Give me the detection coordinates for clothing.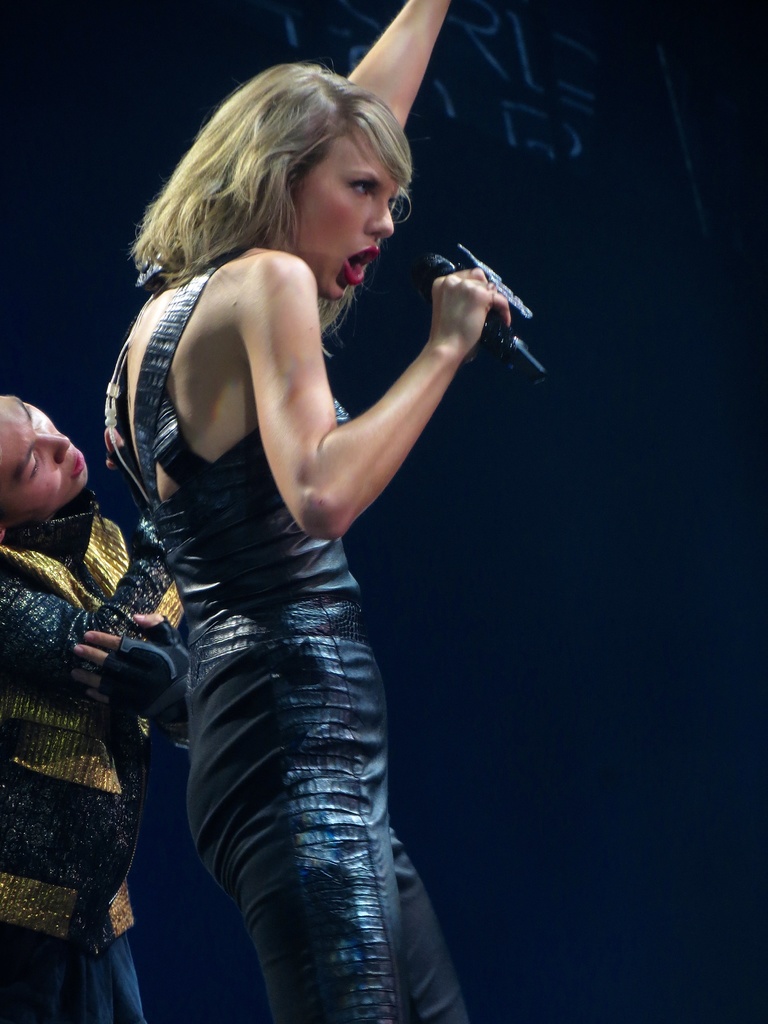
<box>0,483,195,1023</box>.
